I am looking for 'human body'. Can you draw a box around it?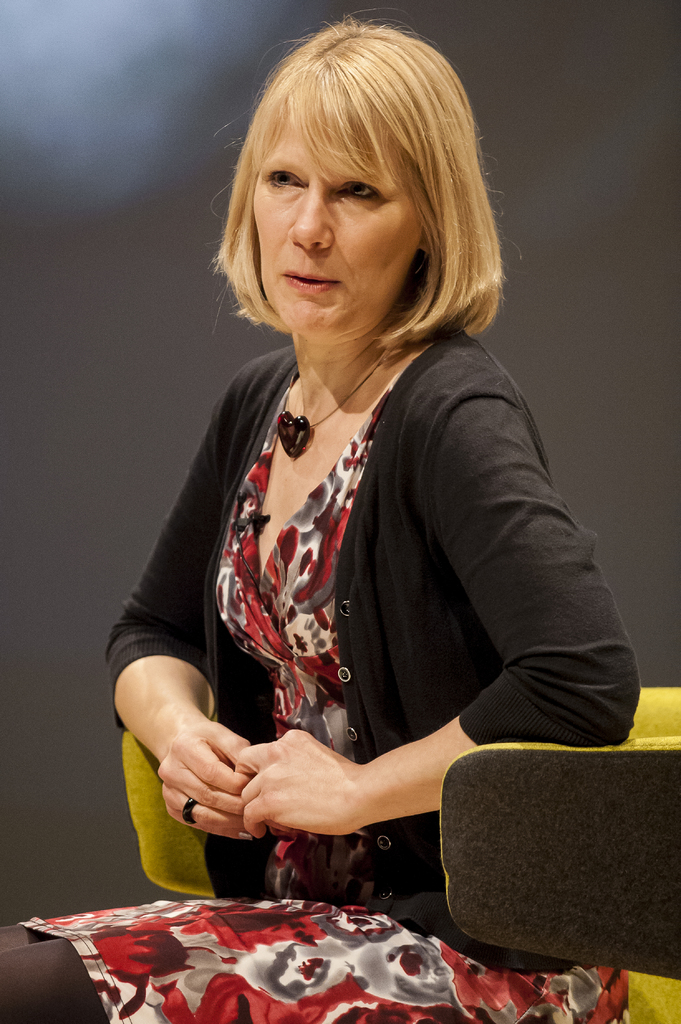
Sure, the bounding box is box=[0, 0, 630, 1023].
